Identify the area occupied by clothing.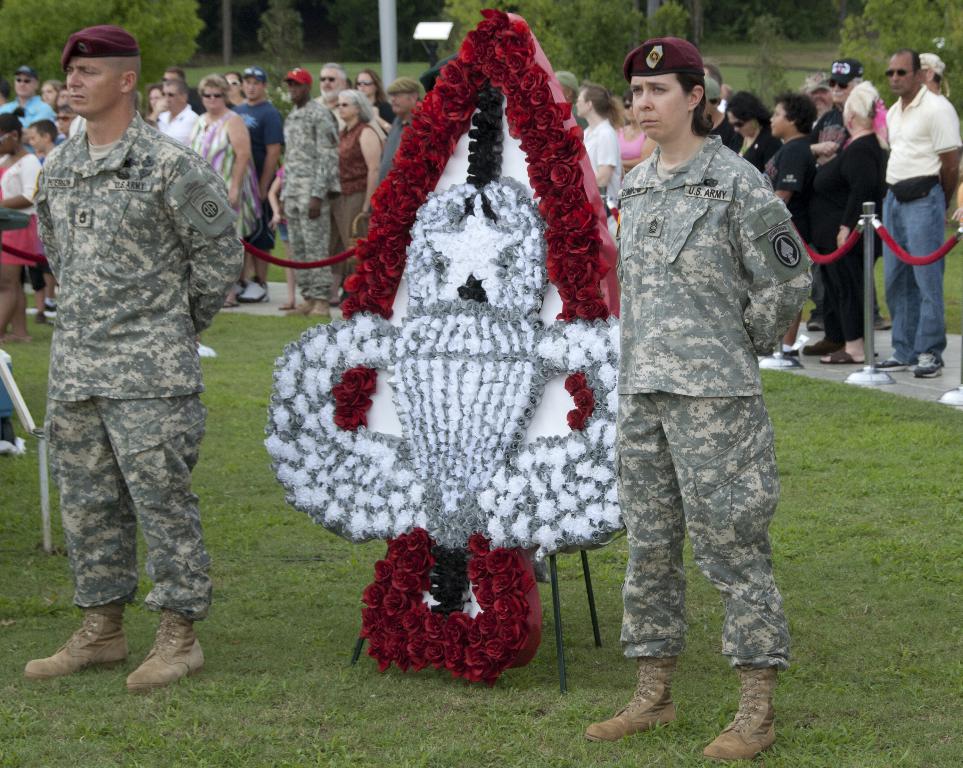
Area: 1, 85, 61, 141.
